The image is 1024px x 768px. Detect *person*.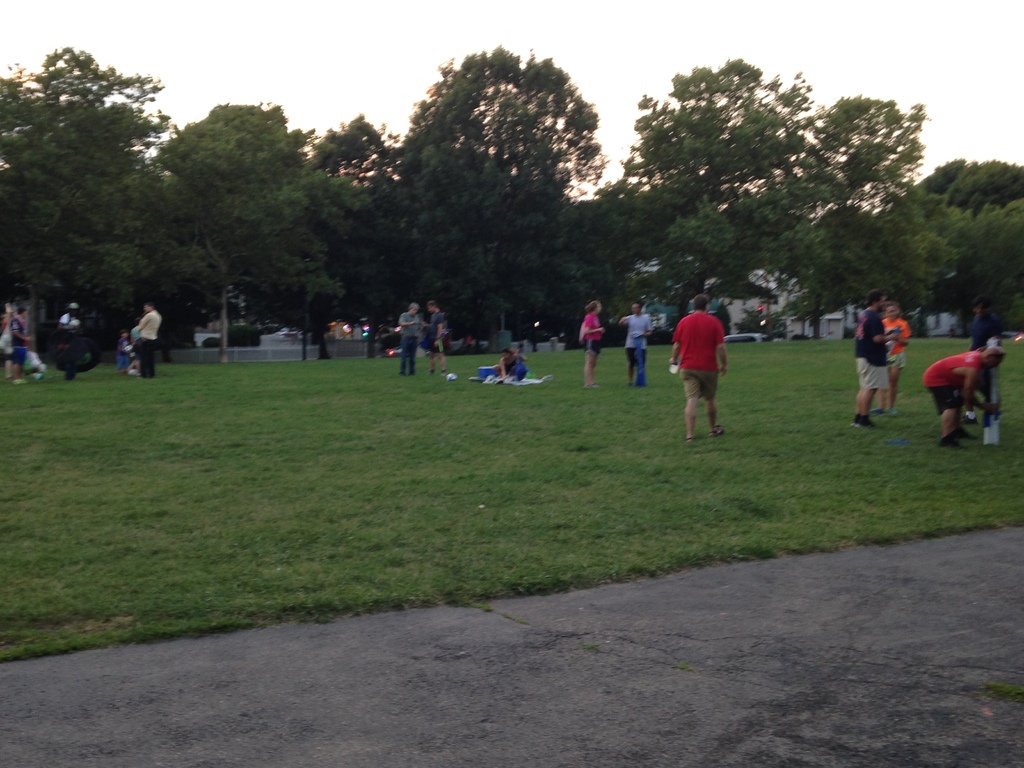
Detection: locate(129, 296, 161, 374).
